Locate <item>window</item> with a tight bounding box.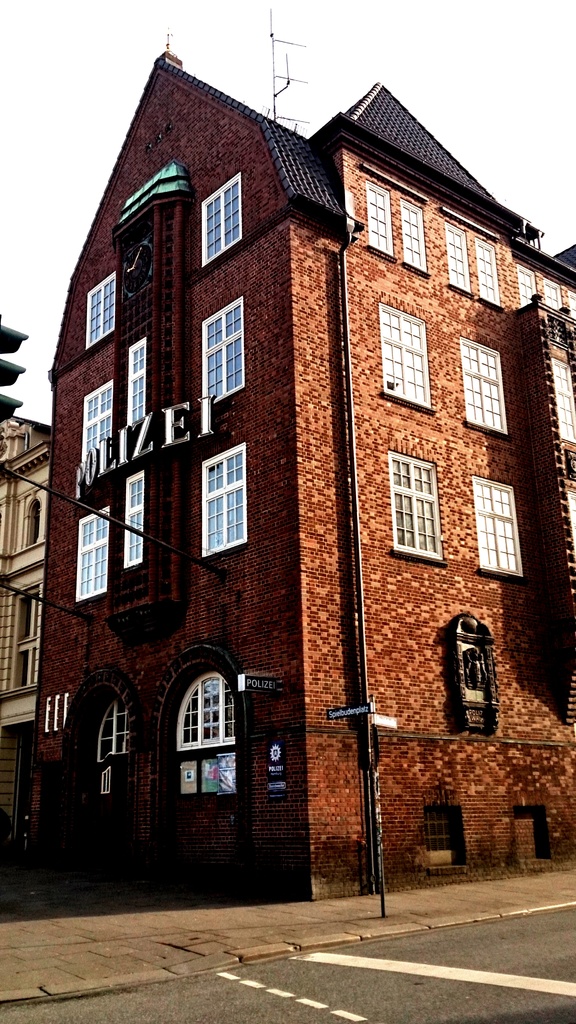
left=79, top=380, right=116, bottom=465.
